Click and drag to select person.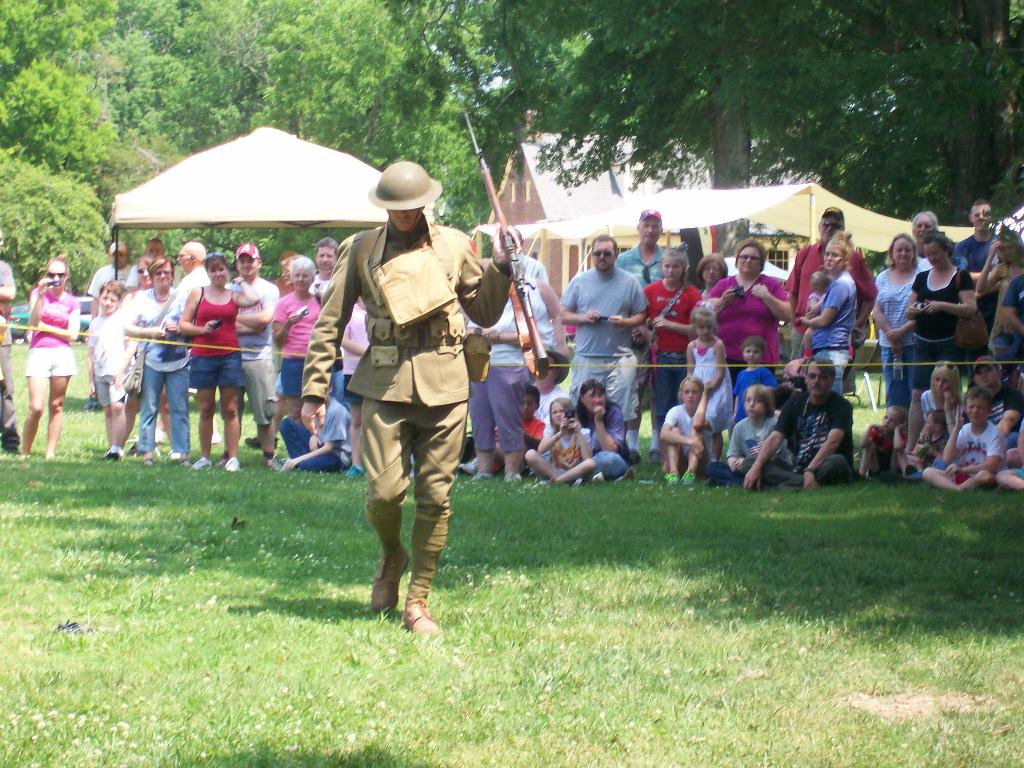
Selection: left=856, top=402, right=919, bottom=479.
